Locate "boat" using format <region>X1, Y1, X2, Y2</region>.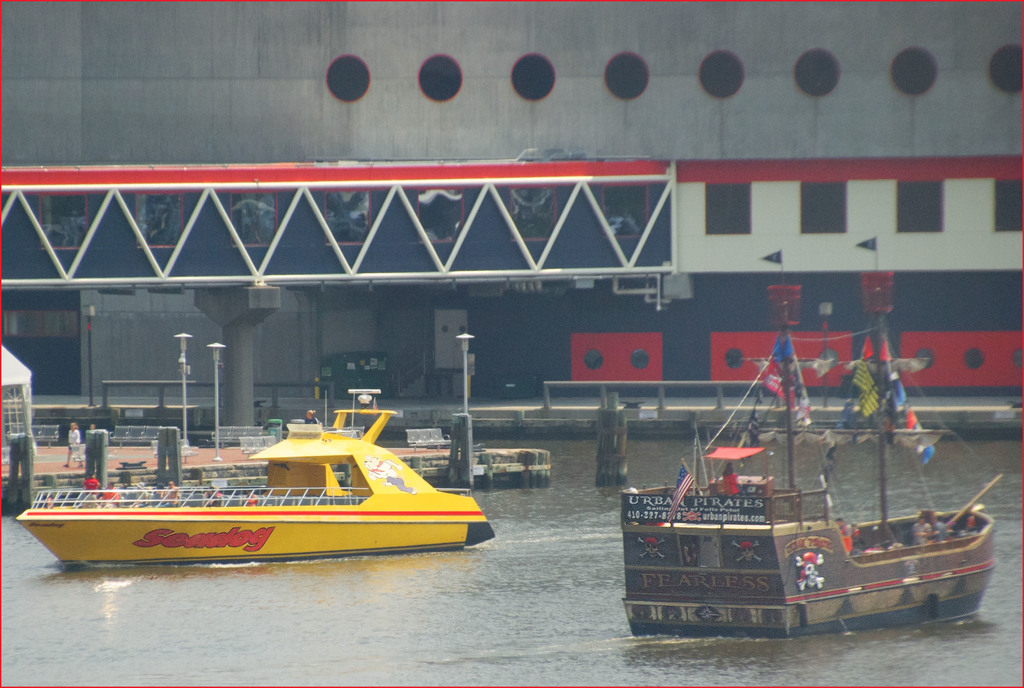
<region>619, 232, 1007, 641</region>.
